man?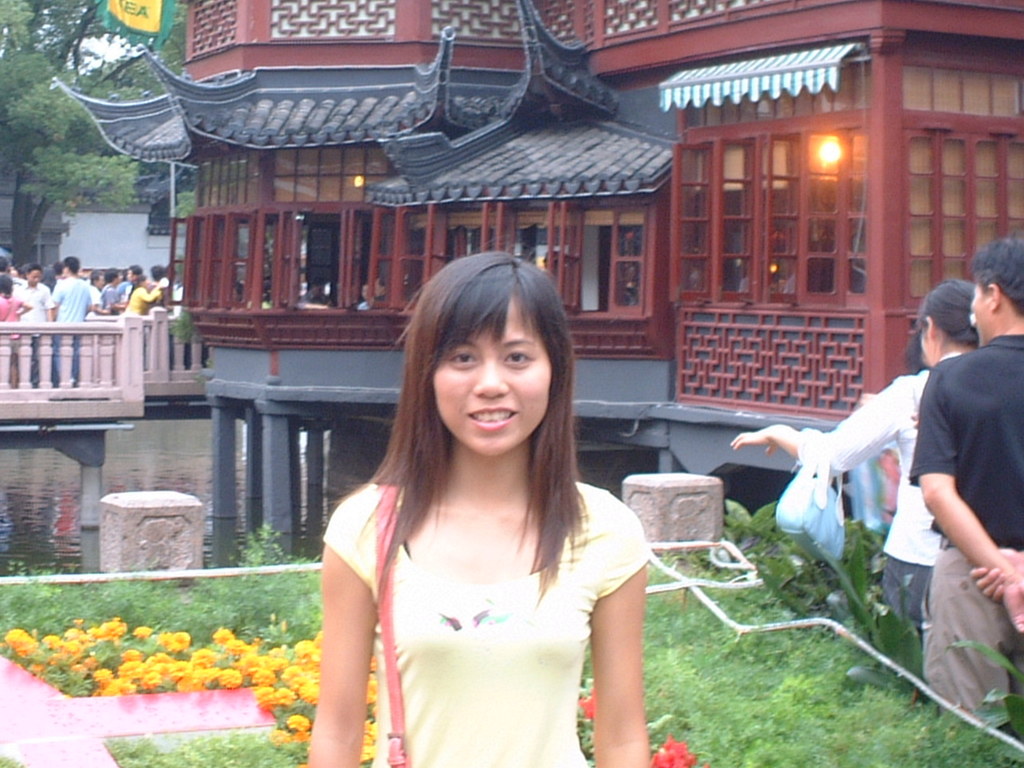
{"left": 91, "top": 273, "right": 108, "bottom": 317}
